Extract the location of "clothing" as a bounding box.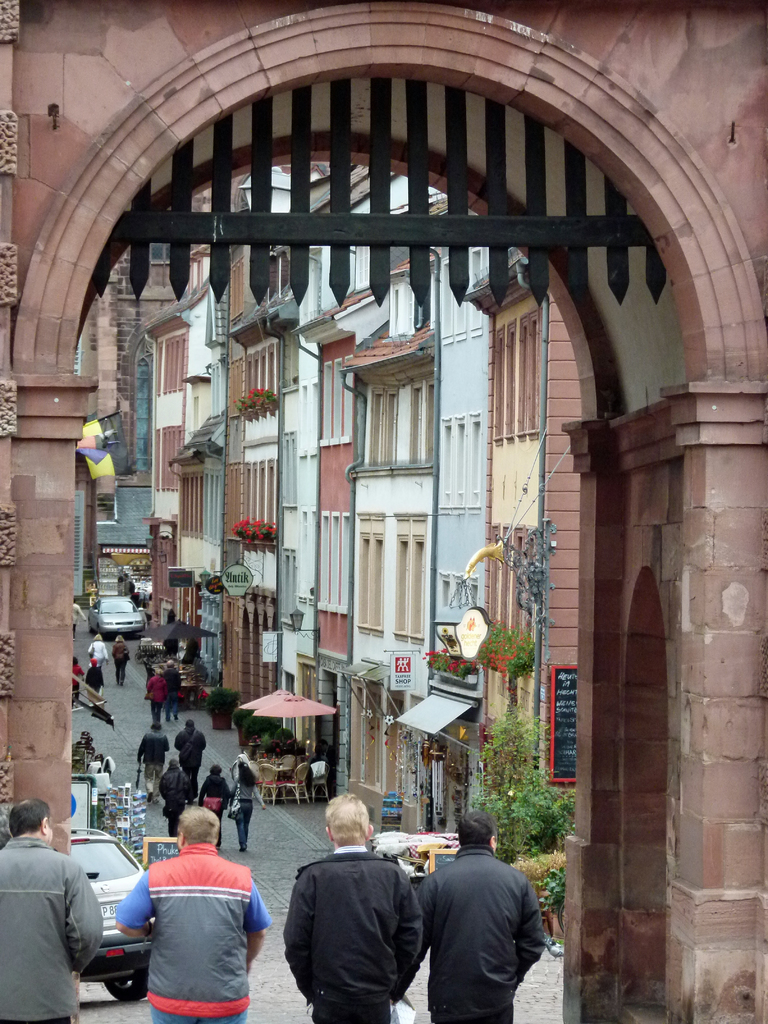
l=196, t=772, r=227, b=844.
